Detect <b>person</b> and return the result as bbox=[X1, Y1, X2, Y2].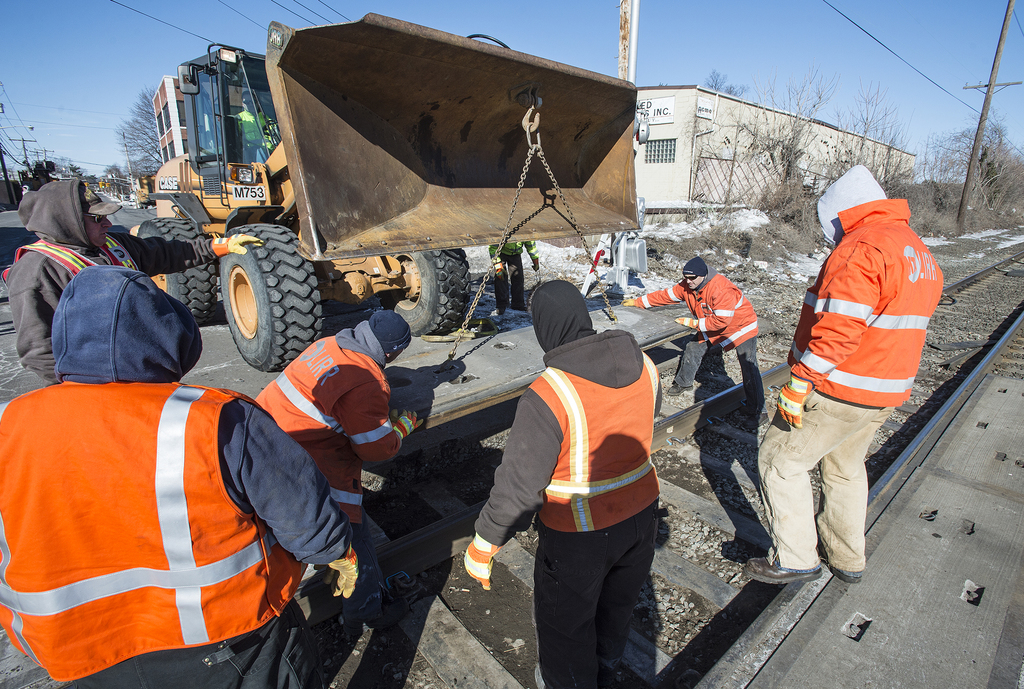
bbox=[492, 239, 539, 315].
